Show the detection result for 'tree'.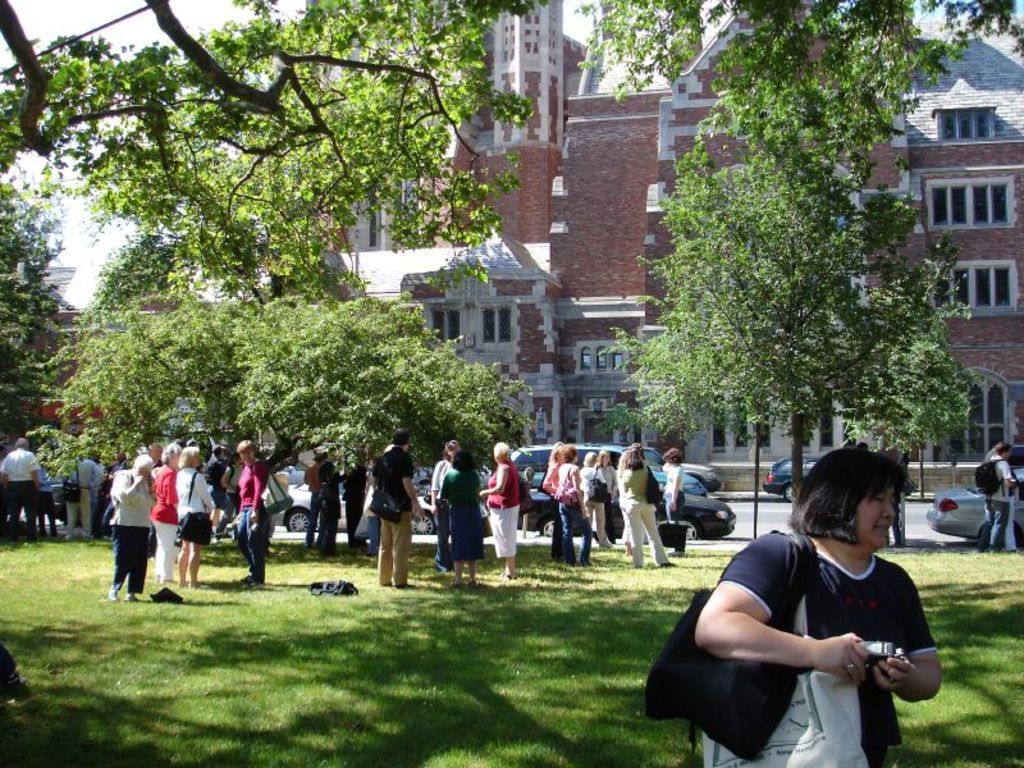
<box>1,191,76,449</box>.
